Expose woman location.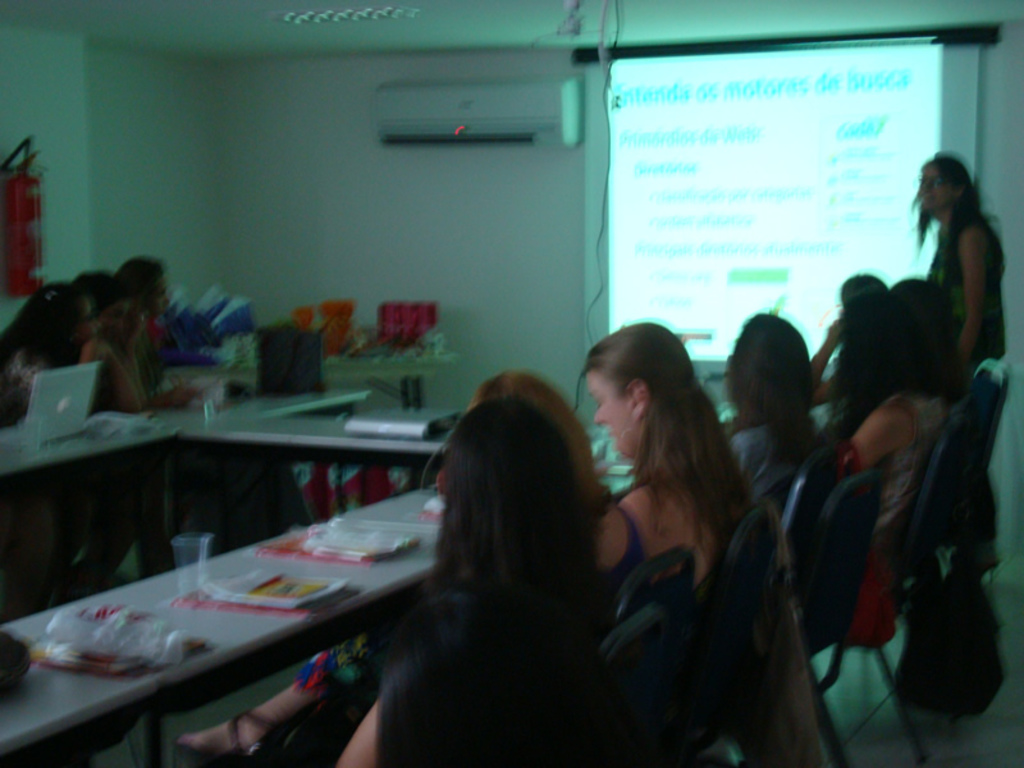
Exposed at [left=805, top=275, right=964, bottom=655].
